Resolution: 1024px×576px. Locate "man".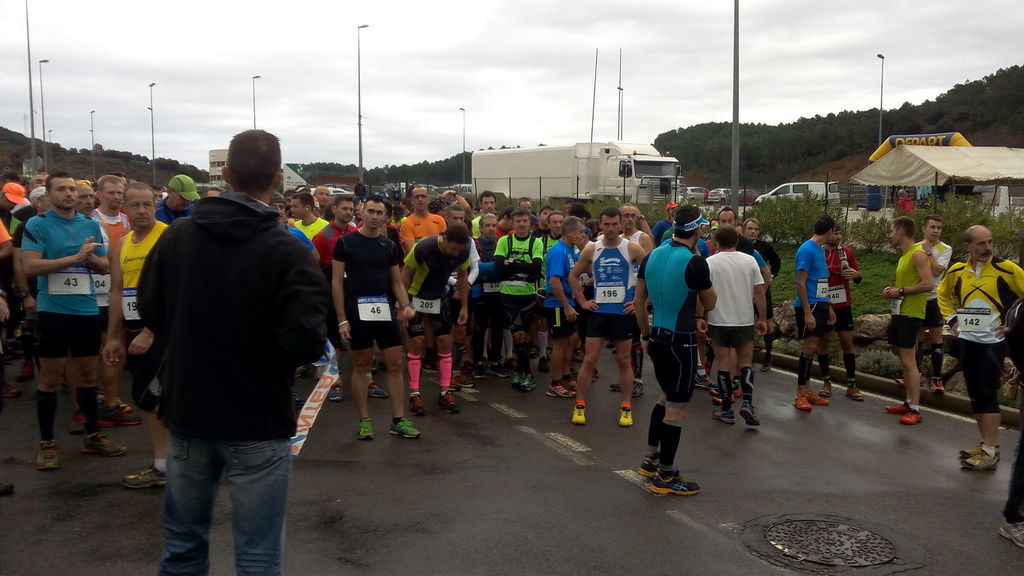
331/200/415/444.
